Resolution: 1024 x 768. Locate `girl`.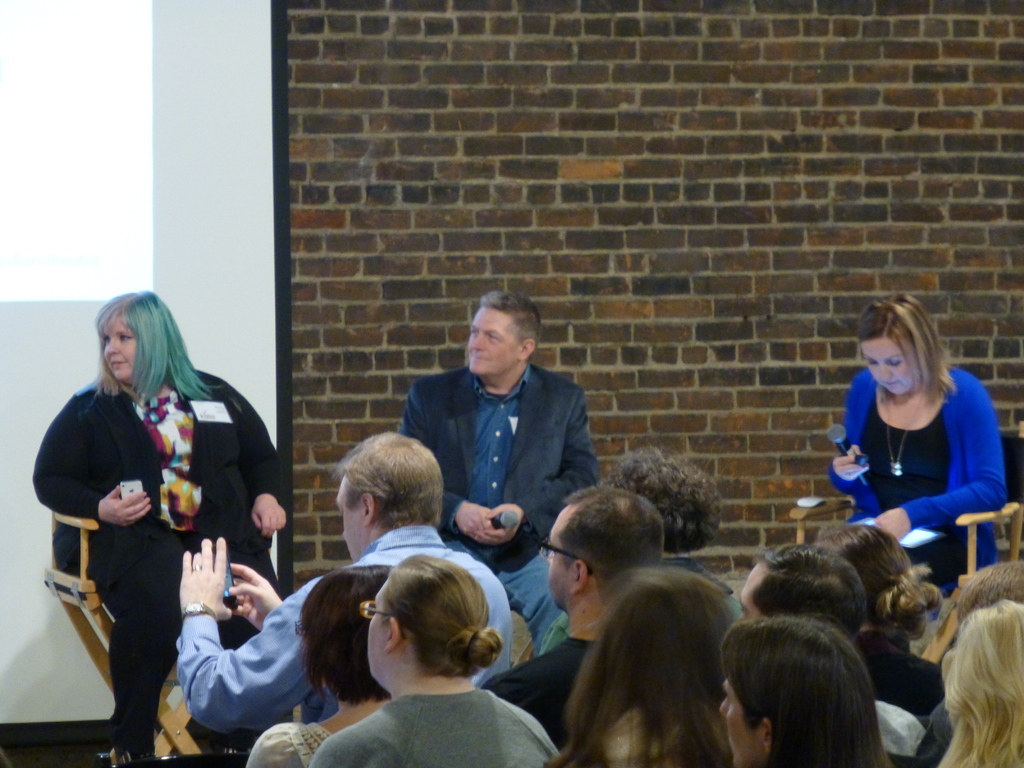
bbox=[717, 616, 893, 762].
